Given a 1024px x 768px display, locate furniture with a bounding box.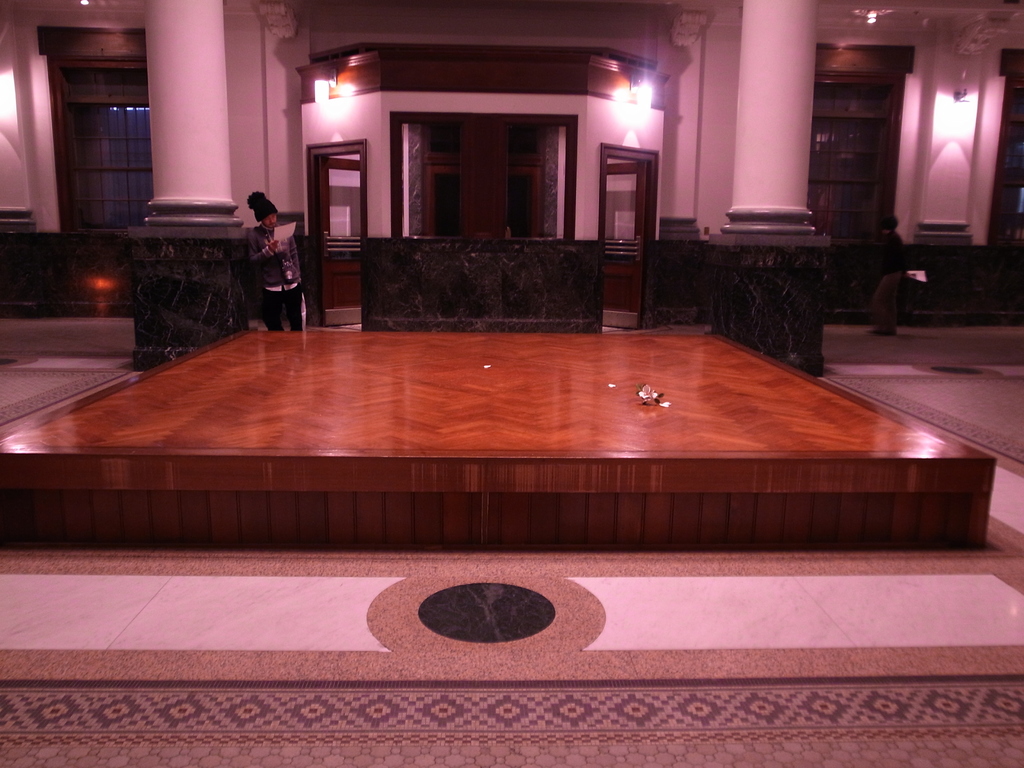
Located: (left=0, top=319, right=999, bottom=545).
